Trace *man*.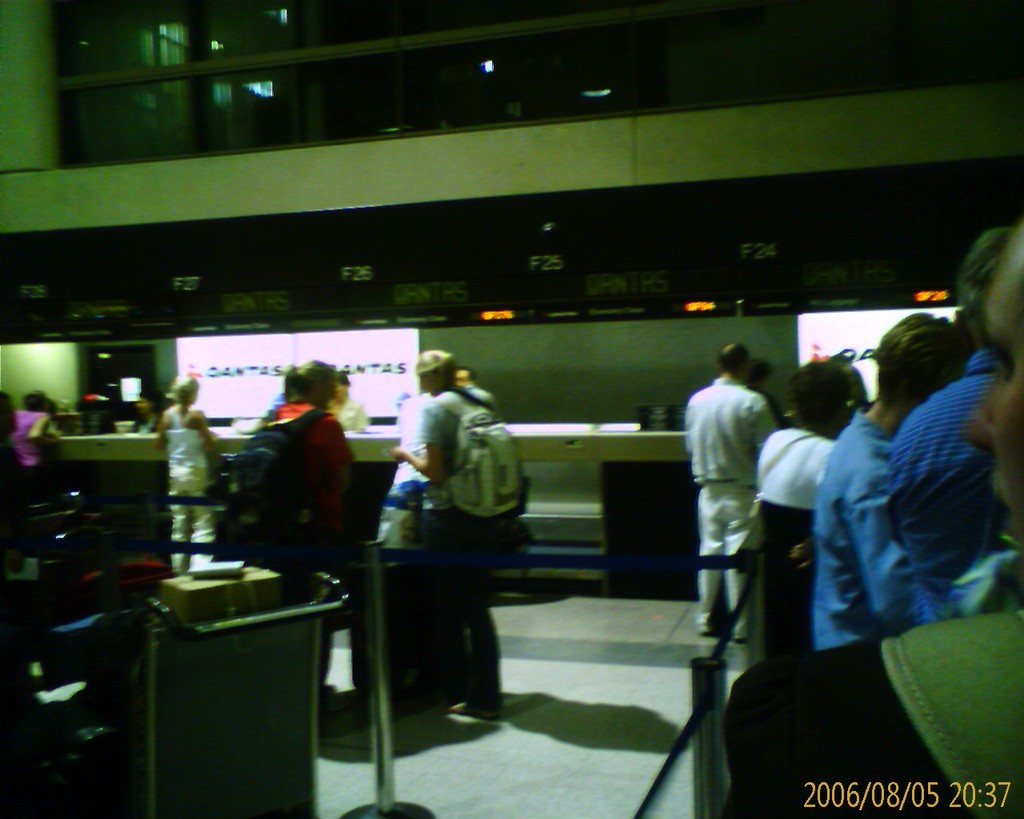
Traced to 884/208/1023/621.
